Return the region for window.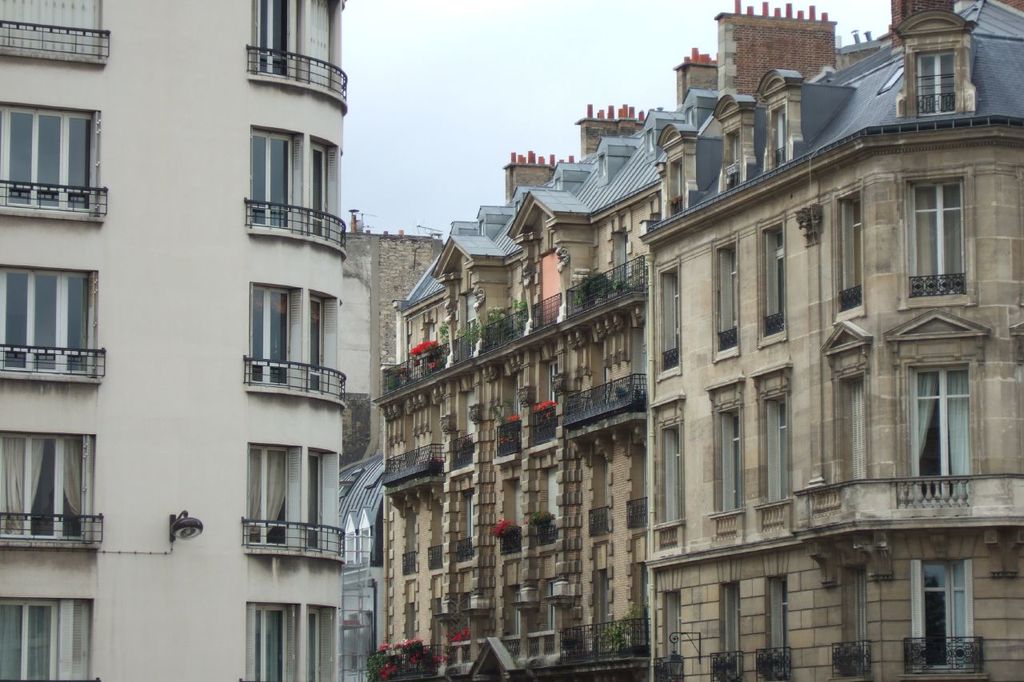
l=917, t=52, r=958, b=113.
